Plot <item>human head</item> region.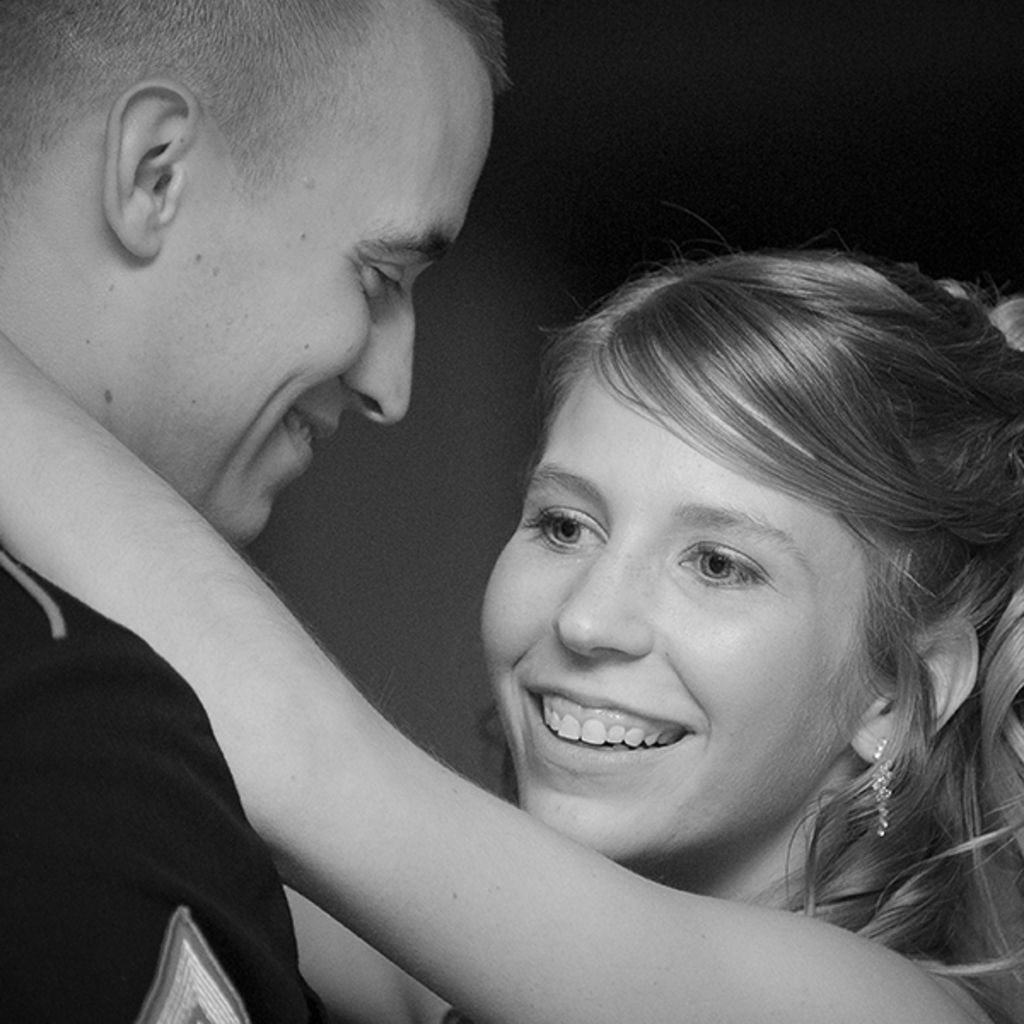
Plotted at (461,212,964,860).
